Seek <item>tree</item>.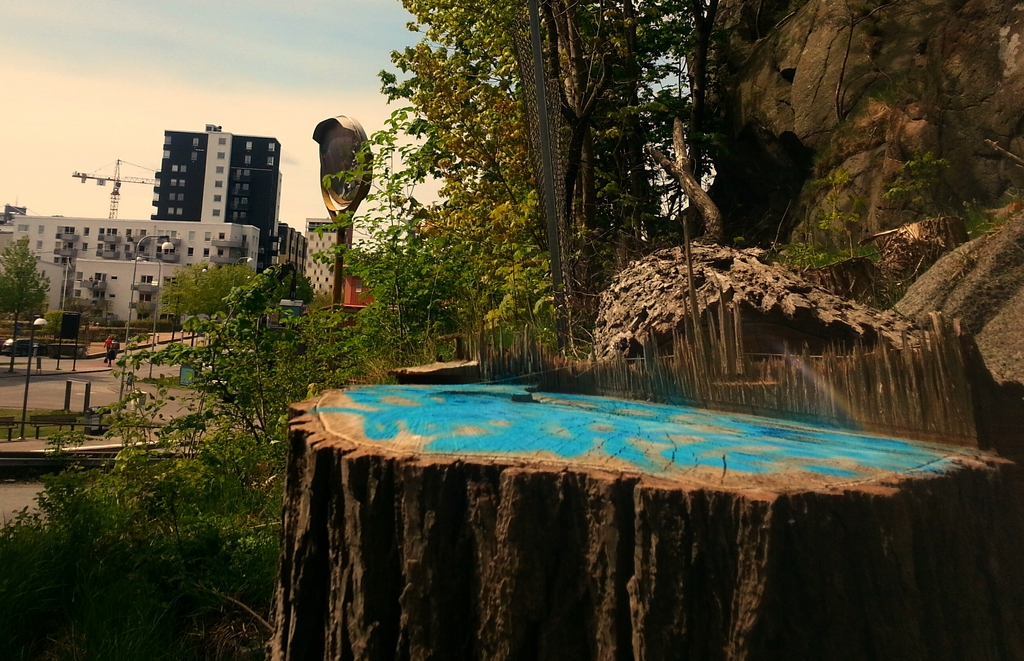
bbox=[216, 256, 257, 317].
